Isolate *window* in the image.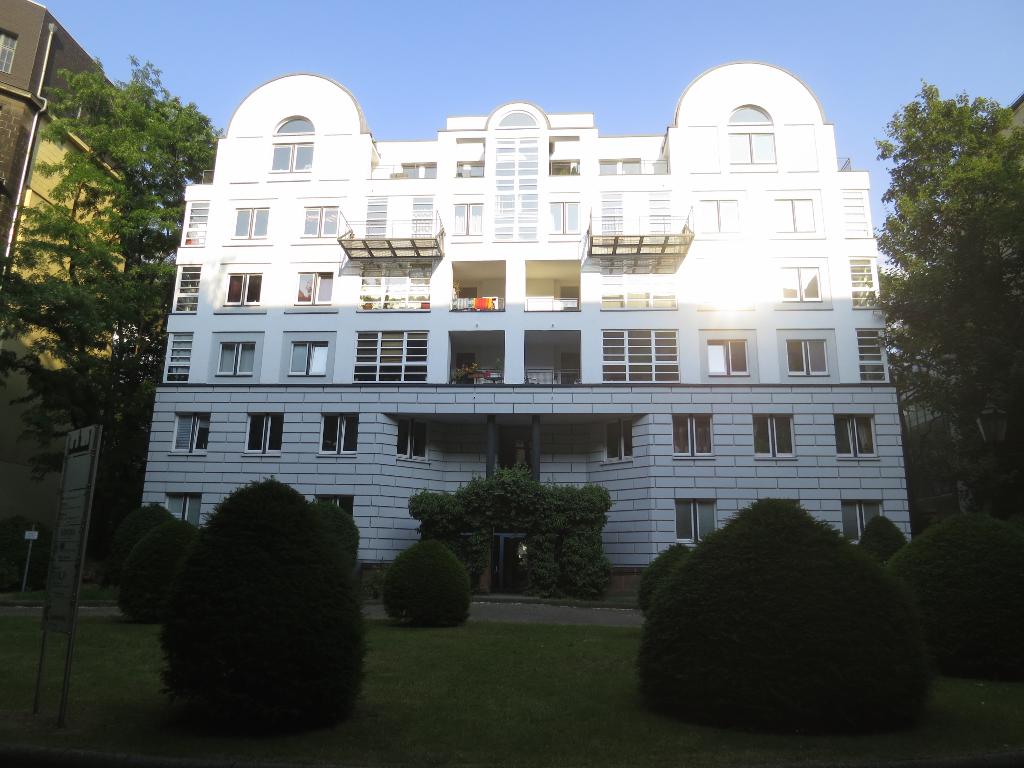
Isolated region: BBox(250, 413, 284, 457).
